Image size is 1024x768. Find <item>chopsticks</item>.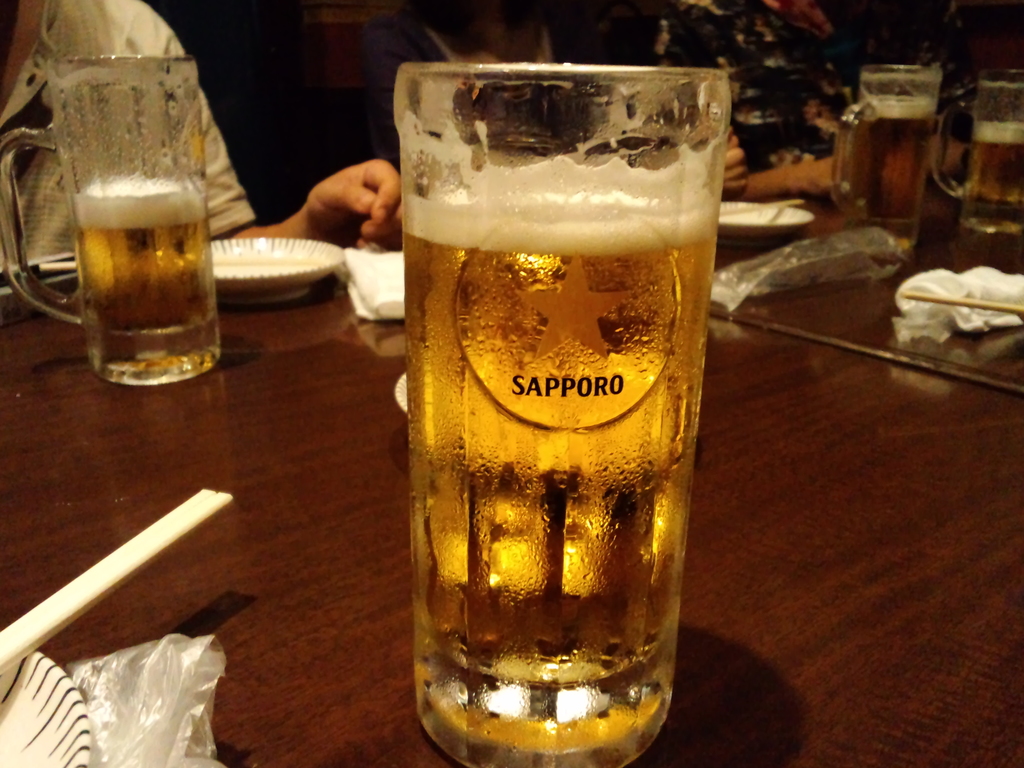
bbox=(29, 488, 240, 666).
